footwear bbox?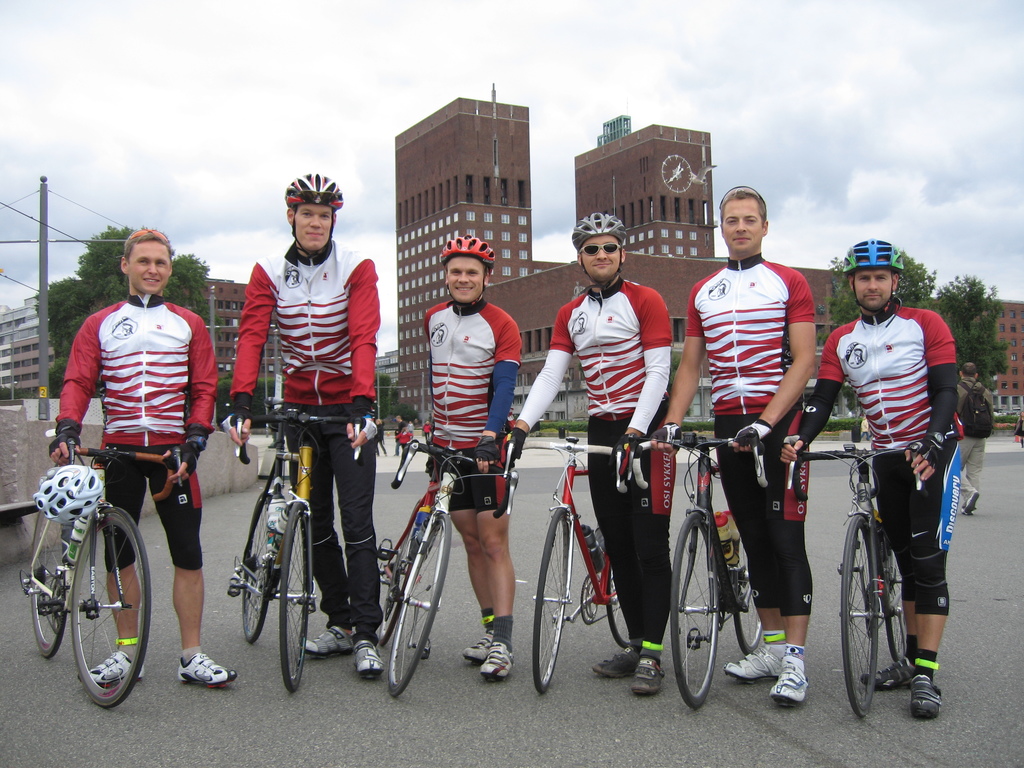
<region>593, 646, 640, 682</region>
